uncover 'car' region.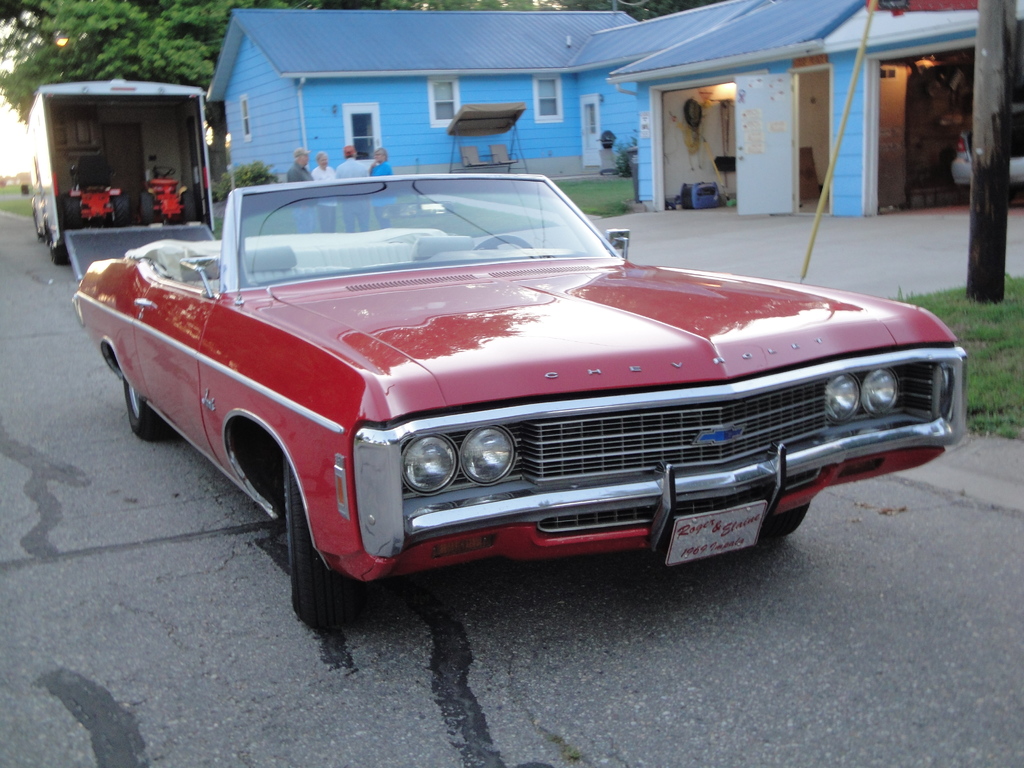
Uncovered: [x1=63, y1=173, x2=976, y2=606].
